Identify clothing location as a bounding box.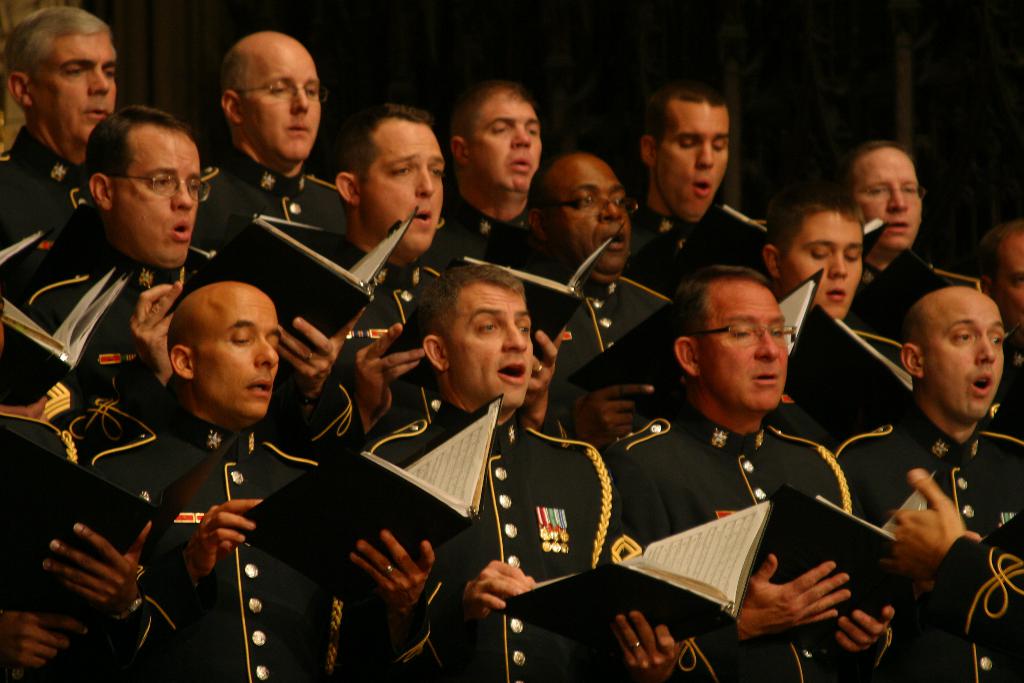
bbox(356, 334, 643, 654).
